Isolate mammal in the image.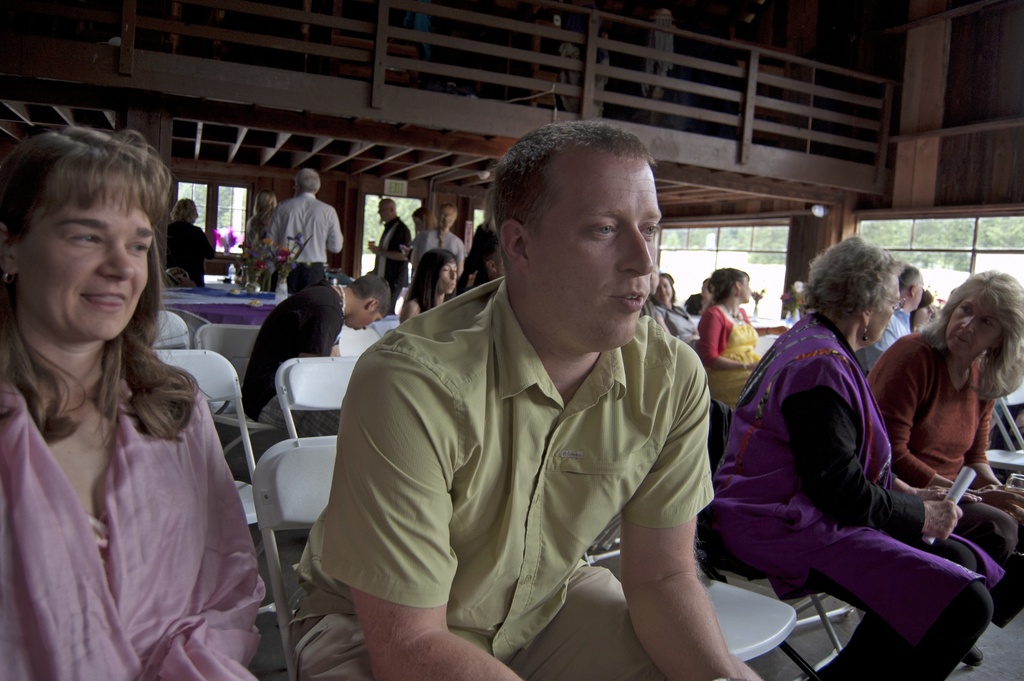
Isolated region: (x1=405, y1=201, x2=465, y2=278).
